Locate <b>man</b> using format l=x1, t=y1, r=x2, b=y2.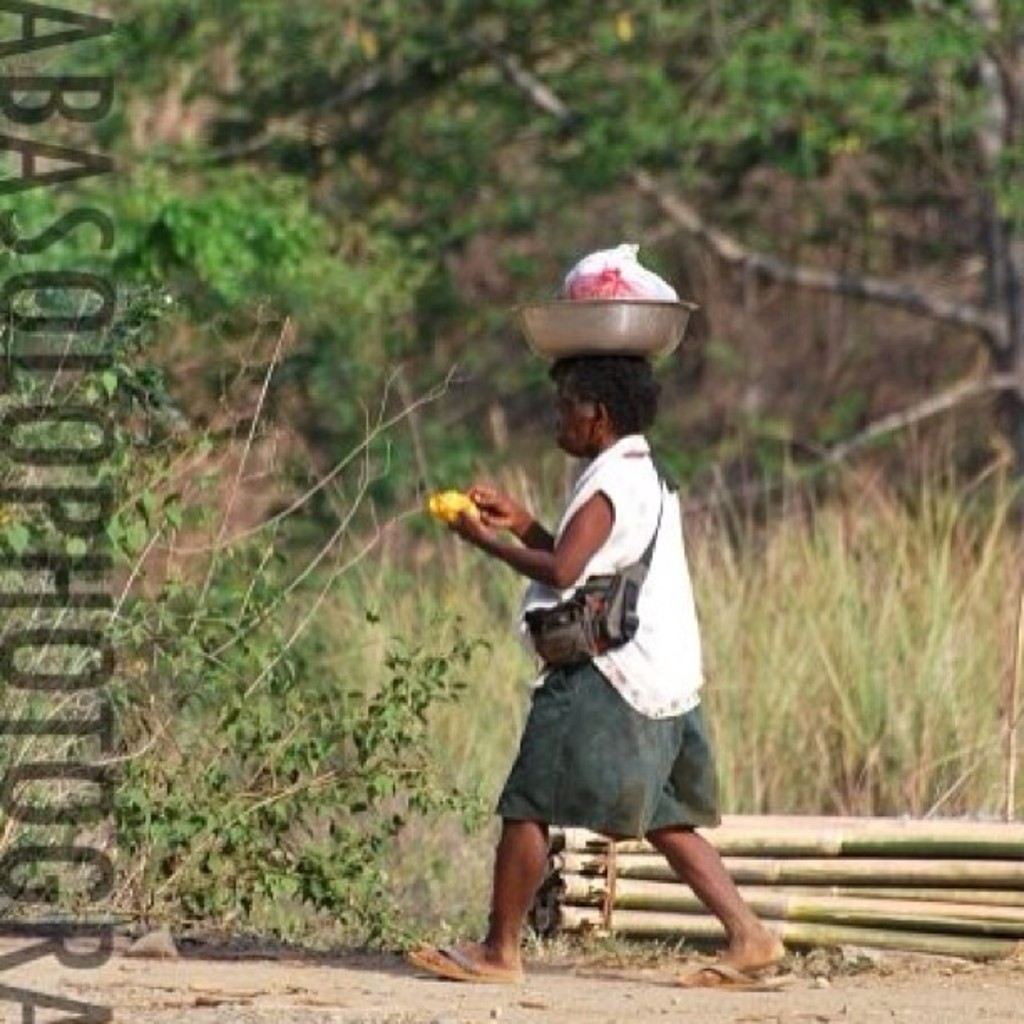
l=393, t=353, r=791, b=997.
